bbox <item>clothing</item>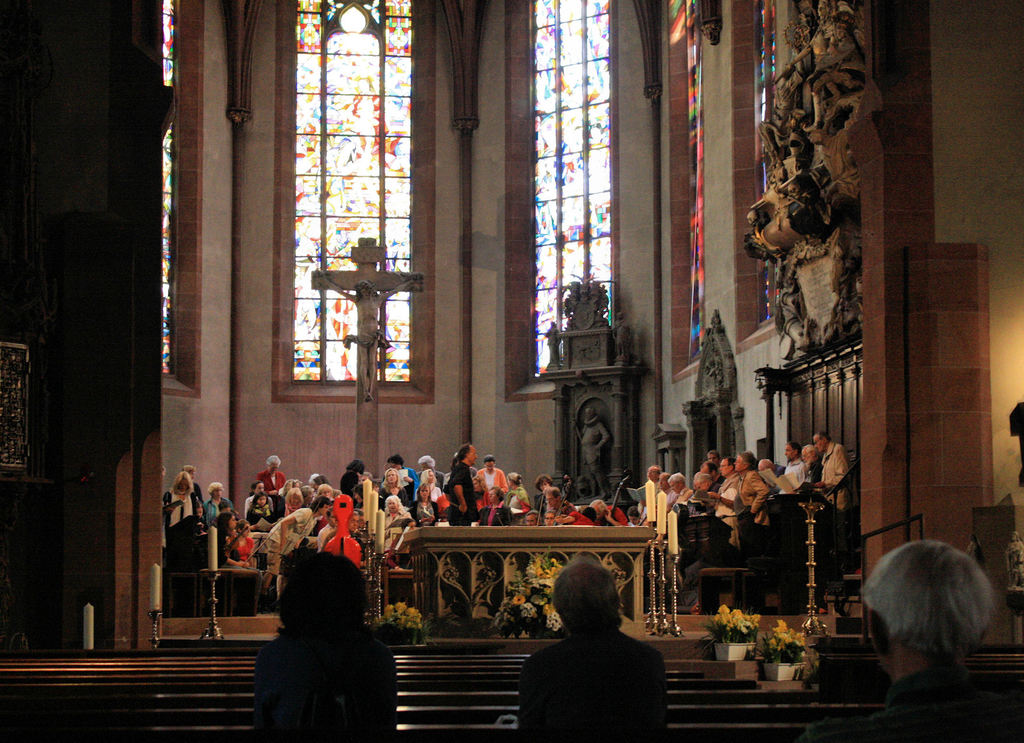
bbox(806, 459, 824, 487)
